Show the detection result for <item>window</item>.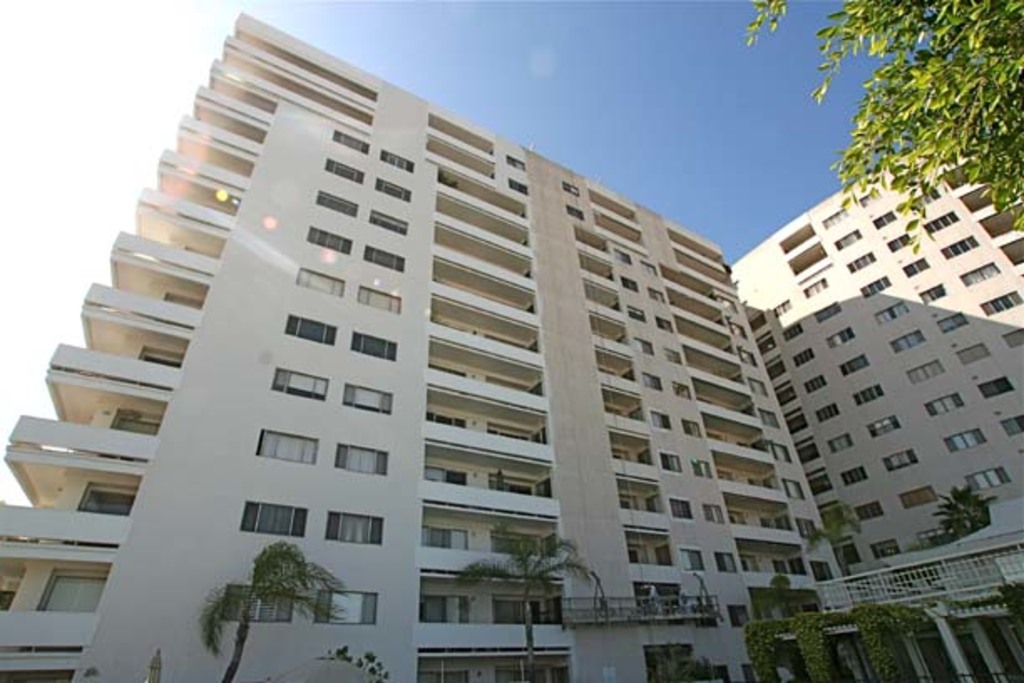
<region>870, 413, 899, 435</region>.
